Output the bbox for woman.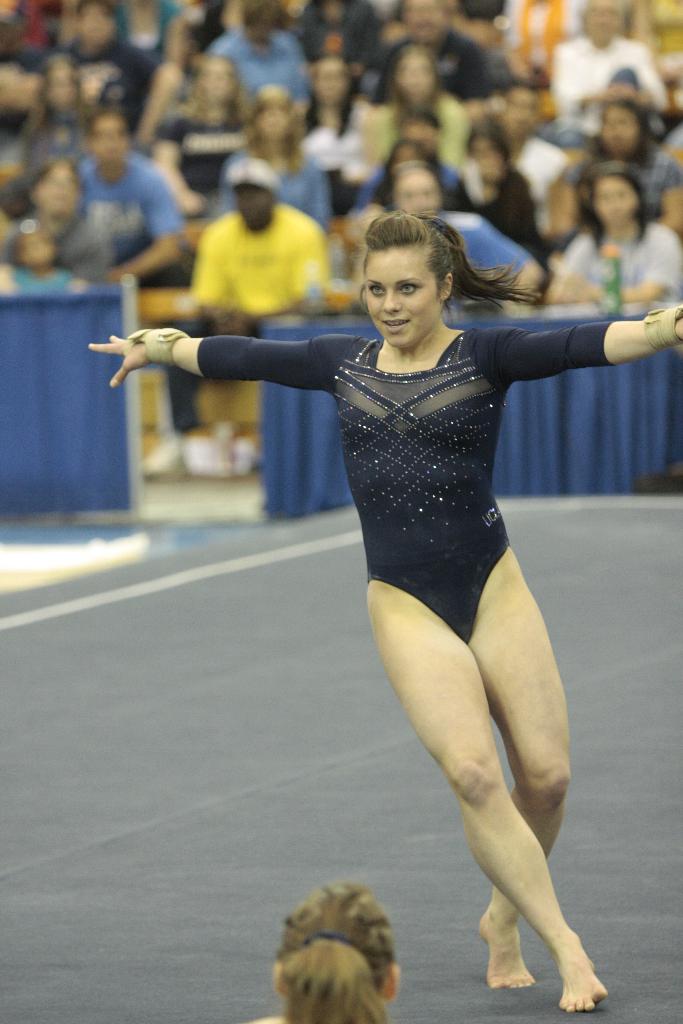
x1=86, y1=209, x2=682, y2=1014.
